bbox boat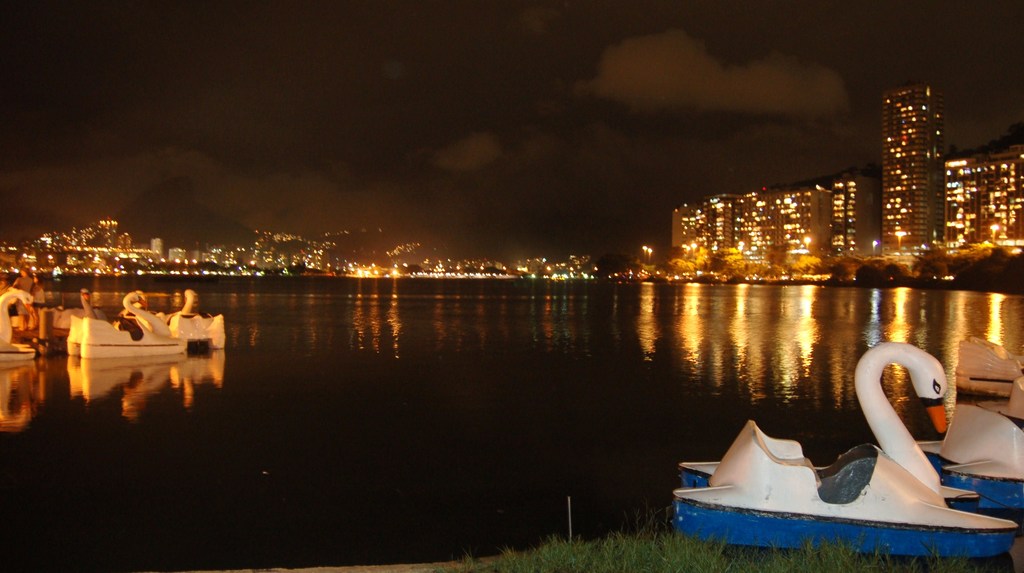
(left=51, top=287, right=147, bottom=356)
